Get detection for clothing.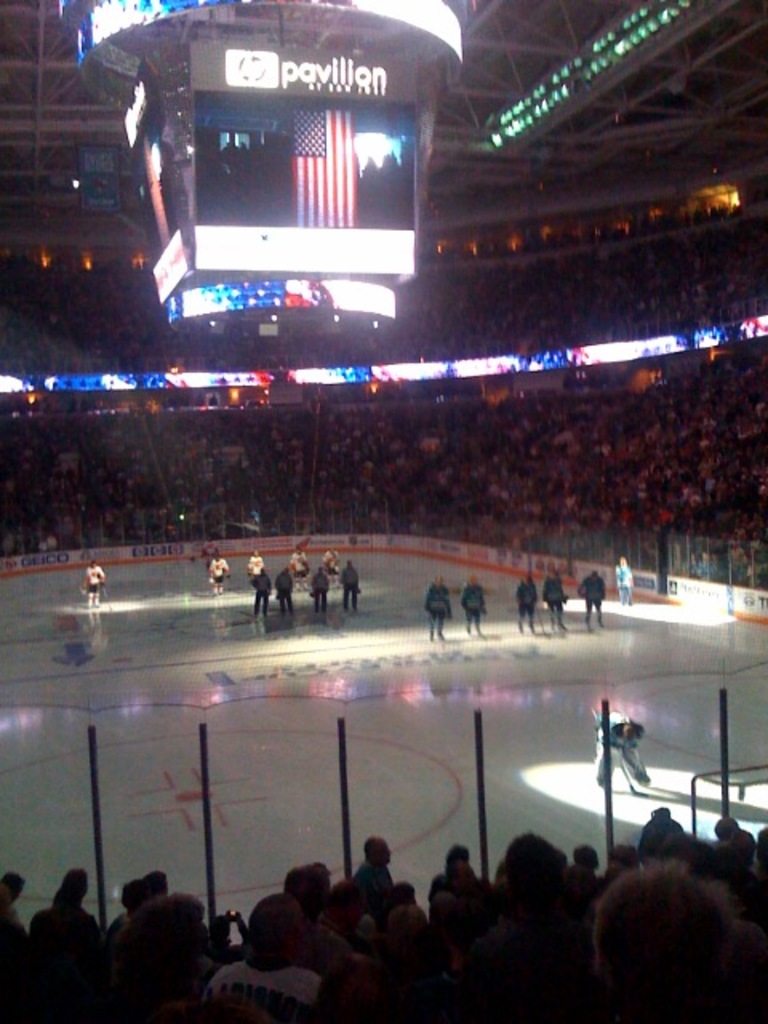
Detection: select_region(206, 581, 222, 592).
